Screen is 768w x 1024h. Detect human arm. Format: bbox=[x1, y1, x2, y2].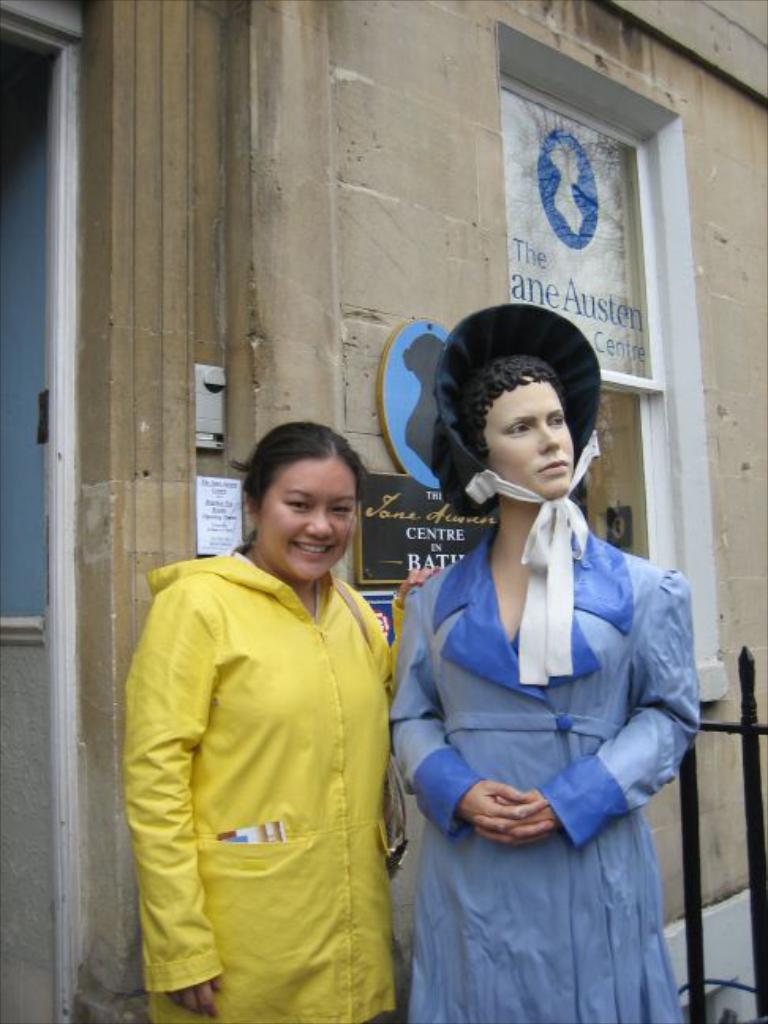
bbox=[466, 555, 705, 850].
